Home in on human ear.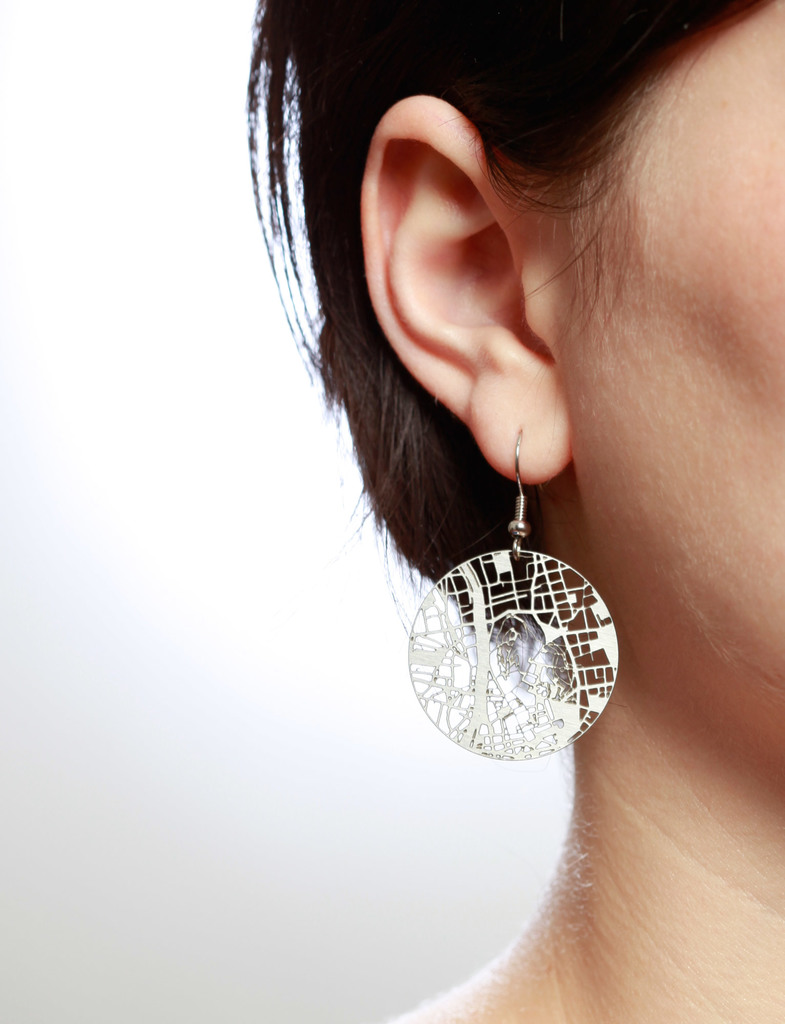
Homed in at {"x1": 361, "y1": 95, "x2": 574, "y2": 488}.
